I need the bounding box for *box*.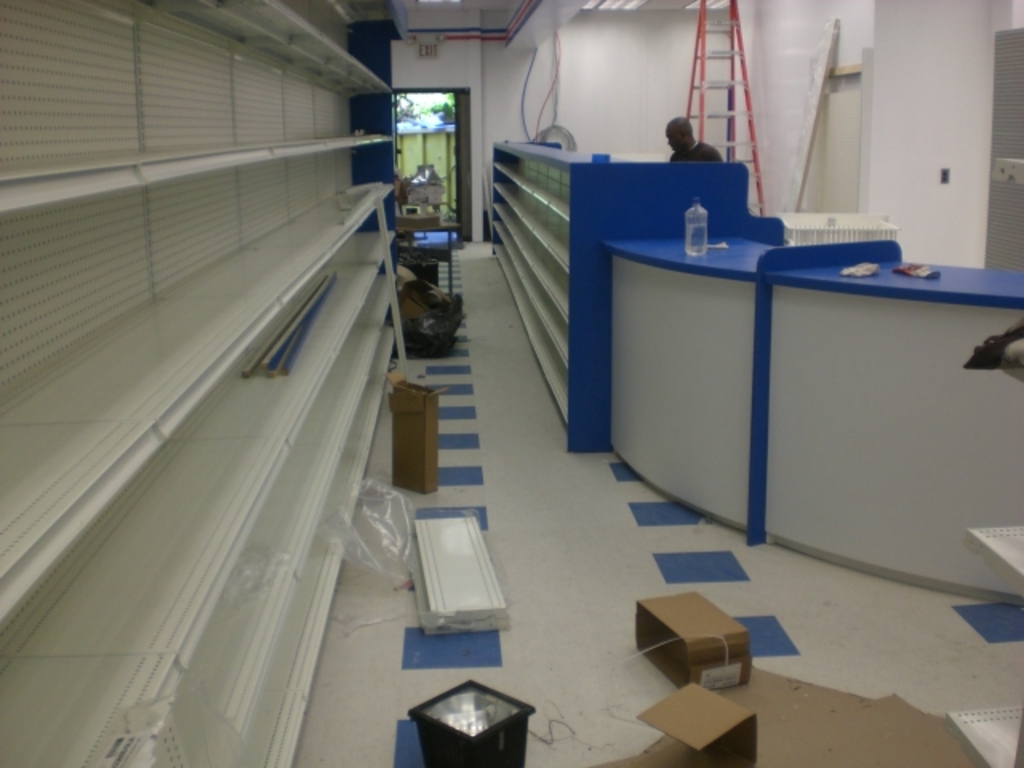
Here it is: [643,602,771,685].
